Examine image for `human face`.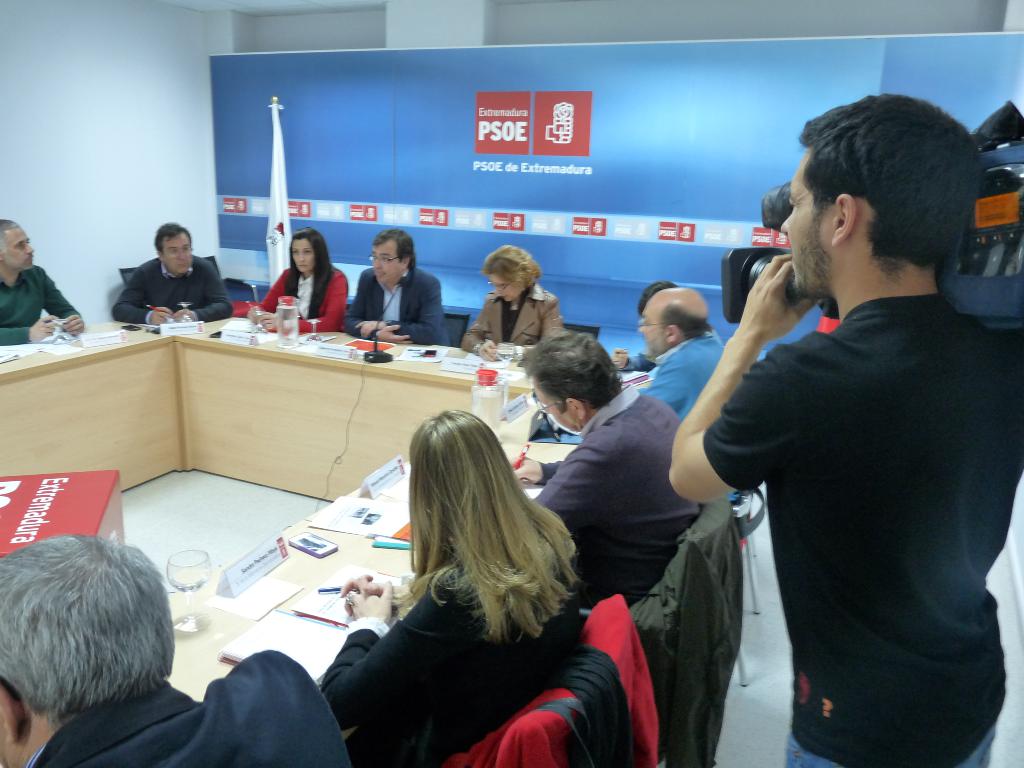
Examination result: bbox(639, 305, 664, 359).
